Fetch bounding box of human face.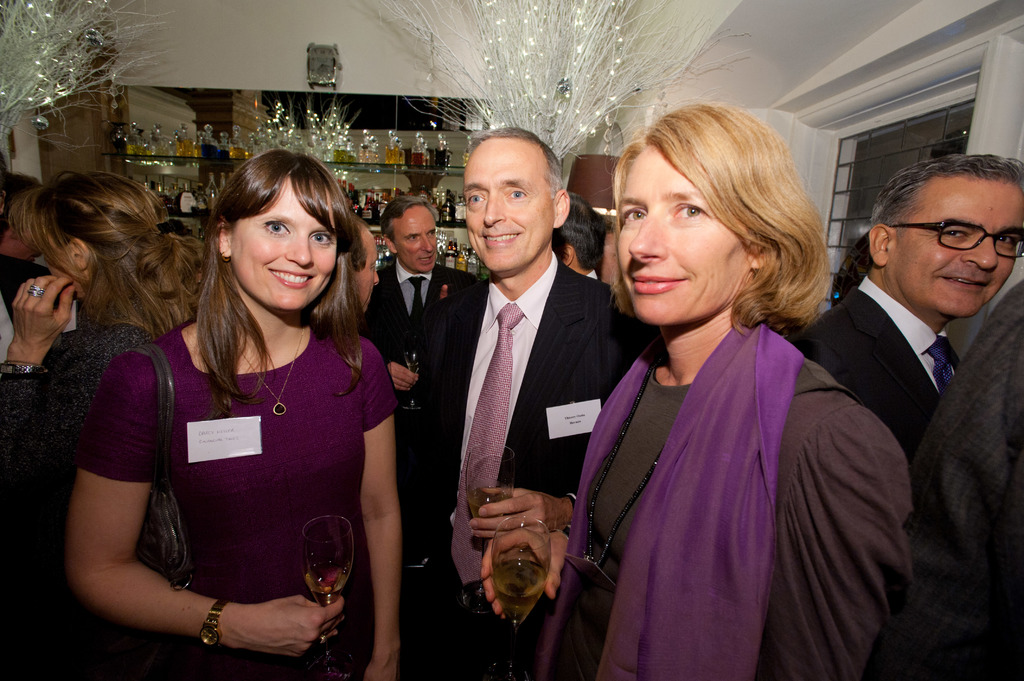
Bbox: x1=894 y1=186 x2=1023 y2=321.
